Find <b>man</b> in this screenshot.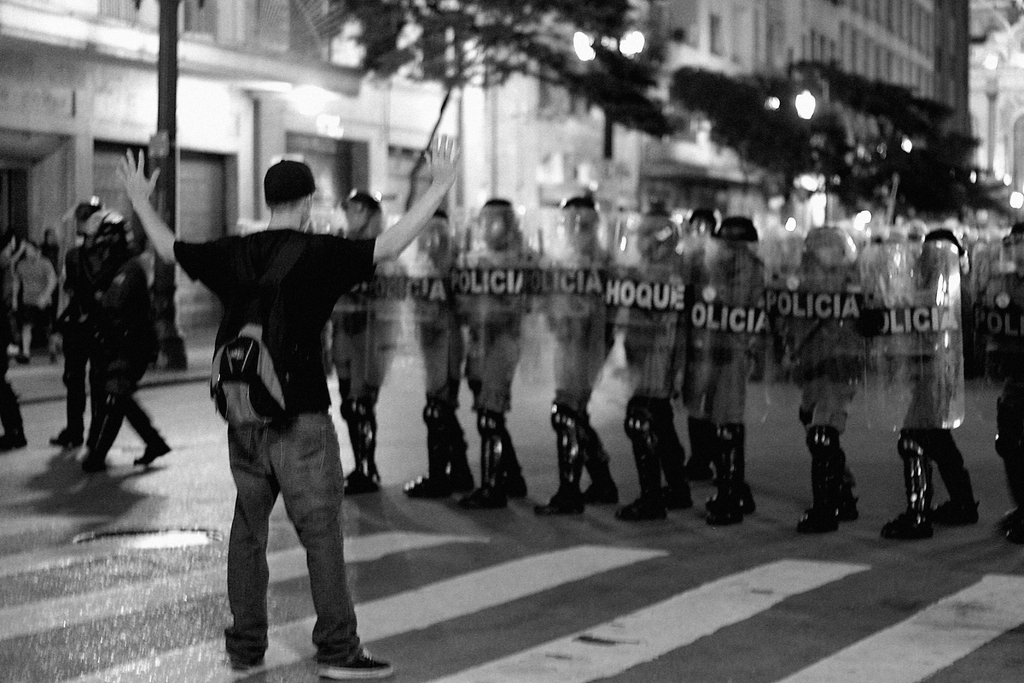
The bounding box for <b>man</b> is 318:189:402:495.
